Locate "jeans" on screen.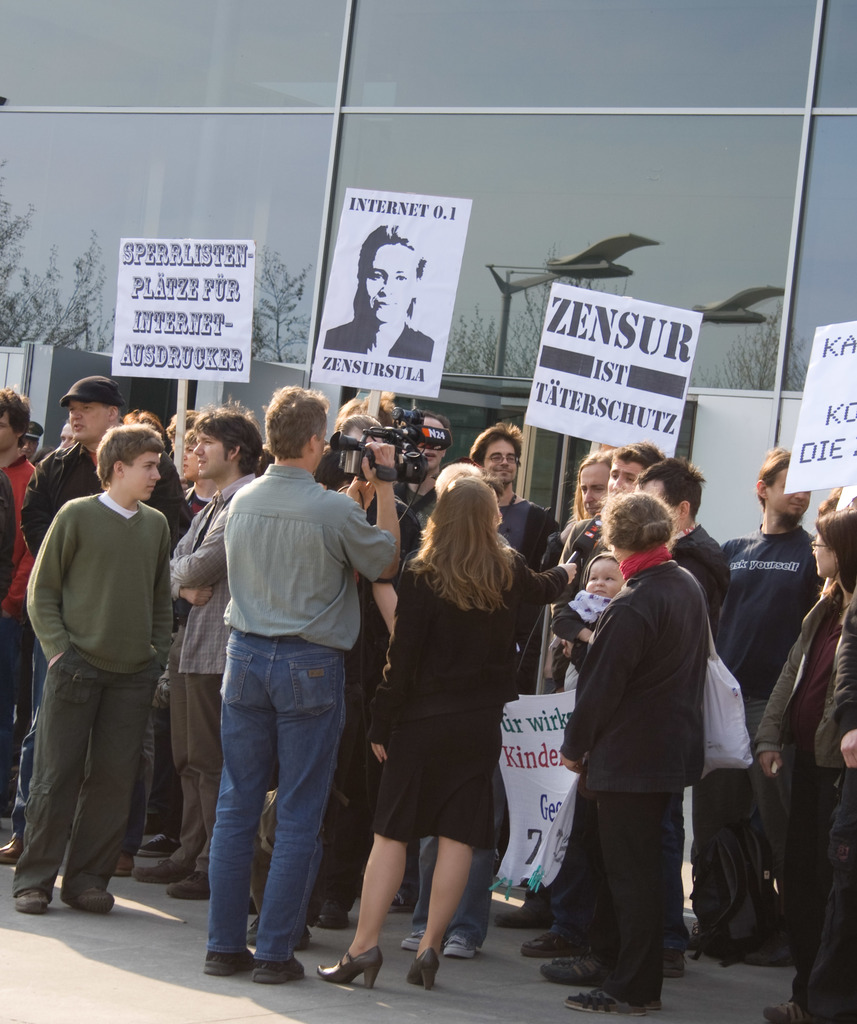
On screen at {"x1": 166, "y1": 639, "x2": 224, "y2": 863}.
